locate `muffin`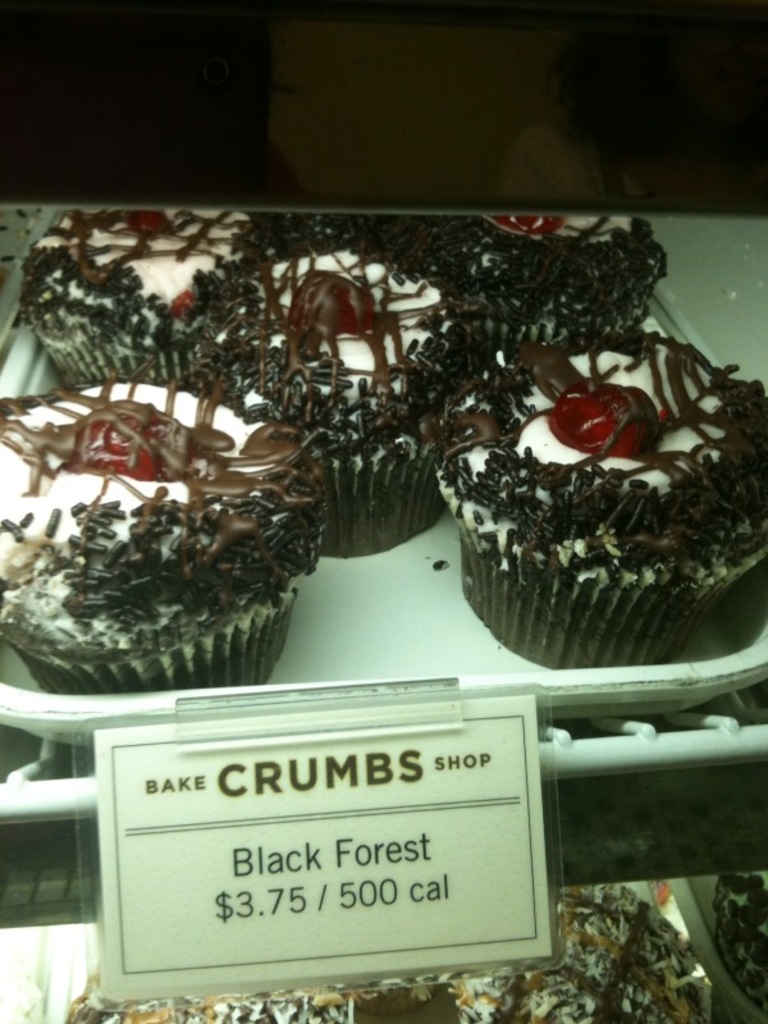
{"left": 378, "top": 204, "right": 667, "bottom": 371}
